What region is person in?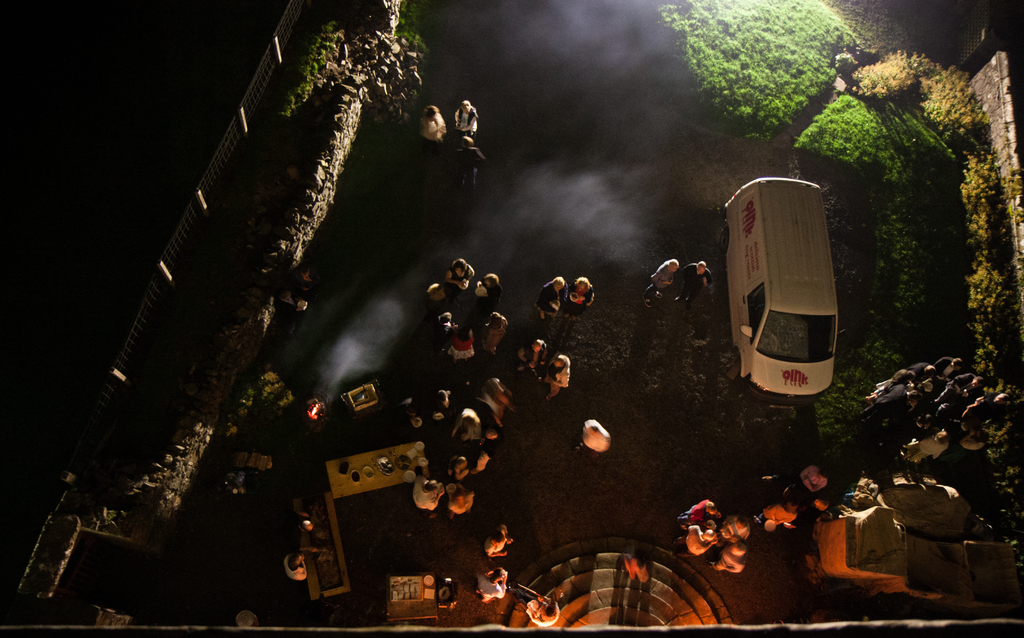
box(453, 96, 478, 149).
